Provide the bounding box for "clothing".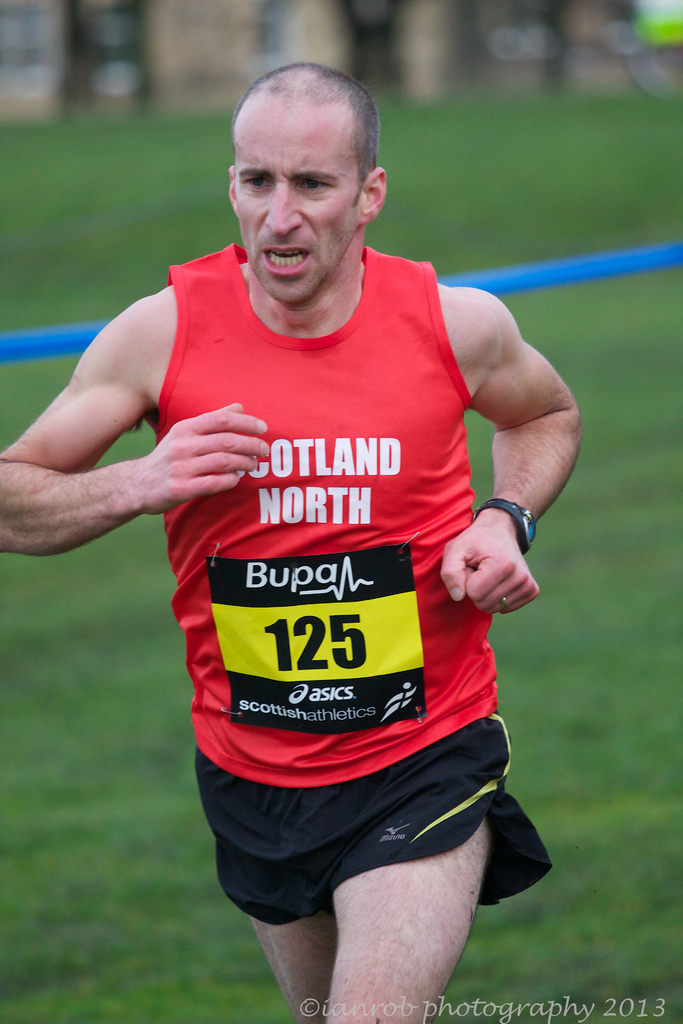
BBox(137, 239, 536, 908).
